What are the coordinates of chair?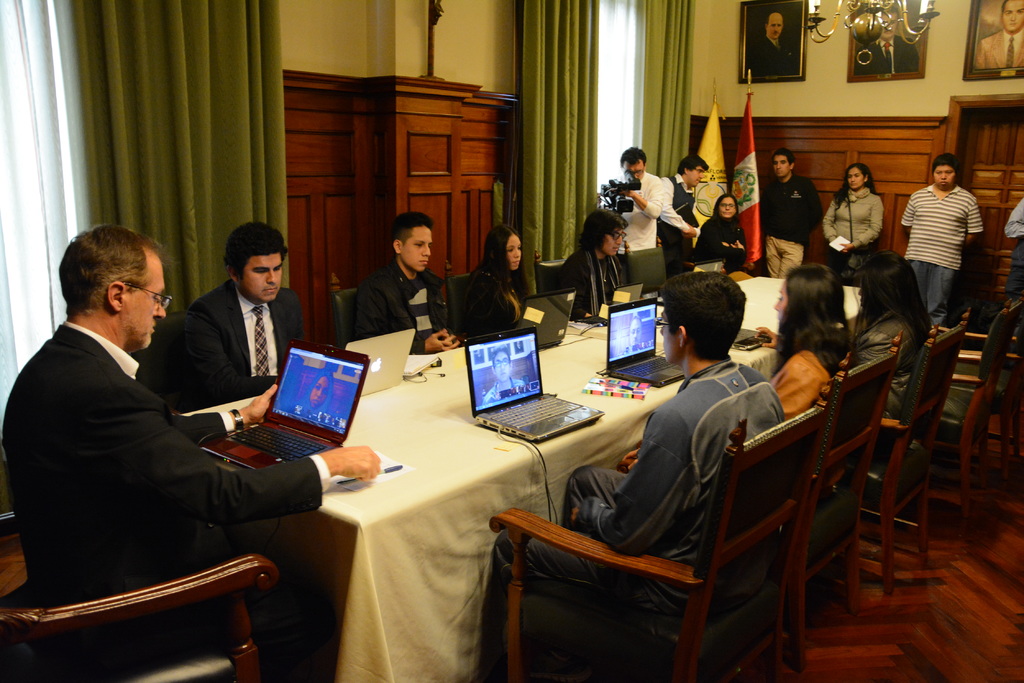
x1=442, y1=257, x2=479, y2=346.
